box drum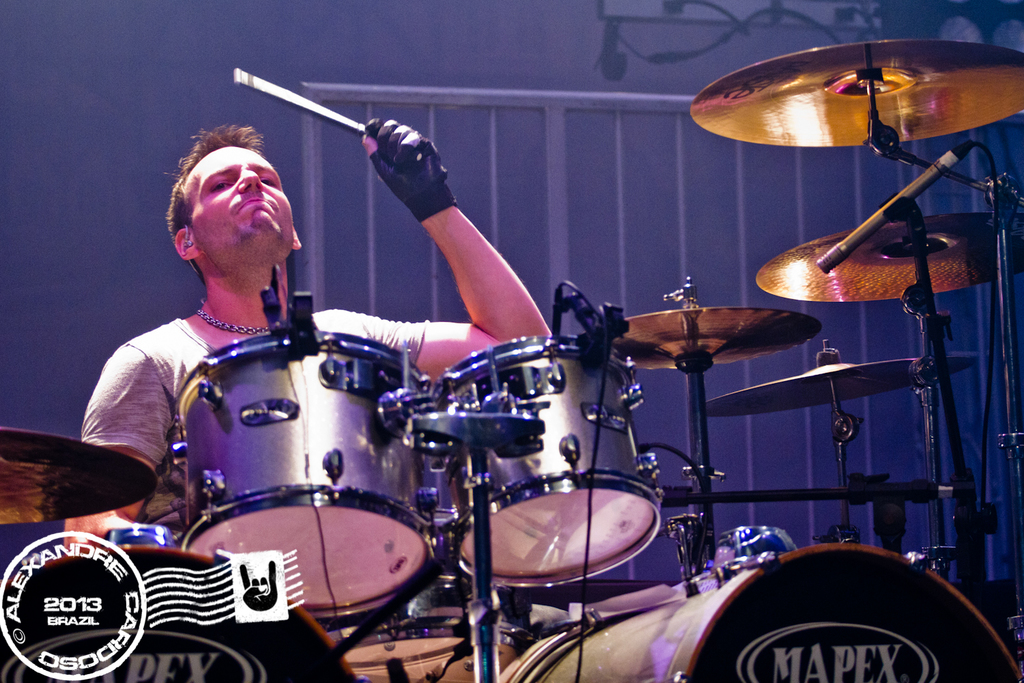
501:541:1023:682
